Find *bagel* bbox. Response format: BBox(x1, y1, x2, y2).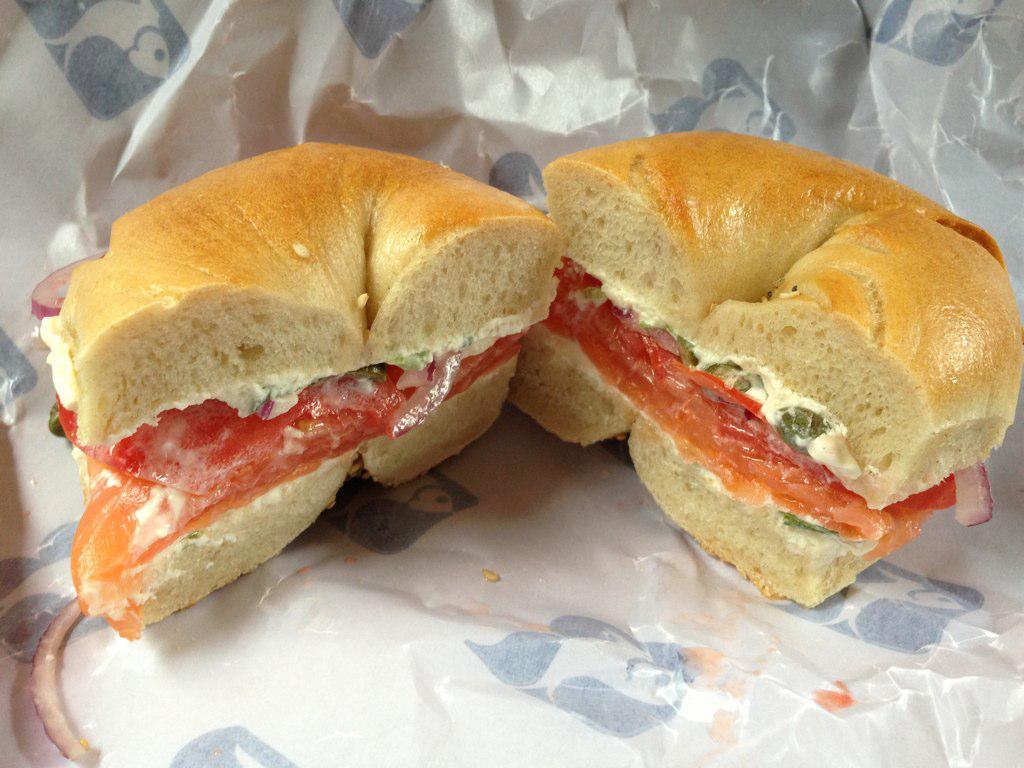
BBox(512, 129, 1023, 606).
